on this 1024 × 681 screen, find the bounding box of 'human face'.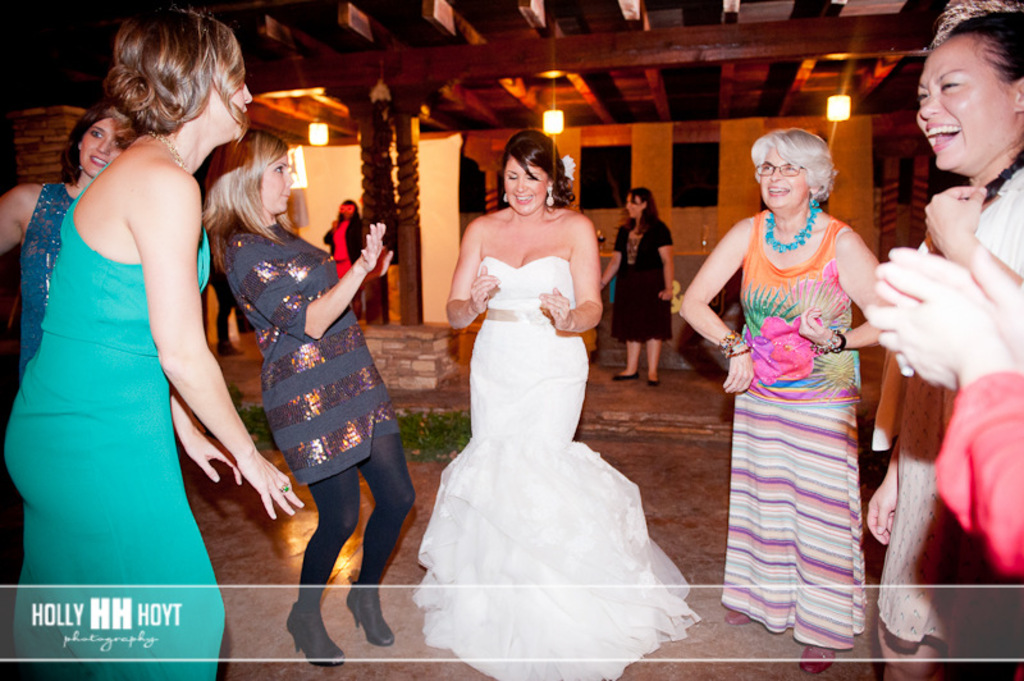
Bounding box: 260,152,296,215.
